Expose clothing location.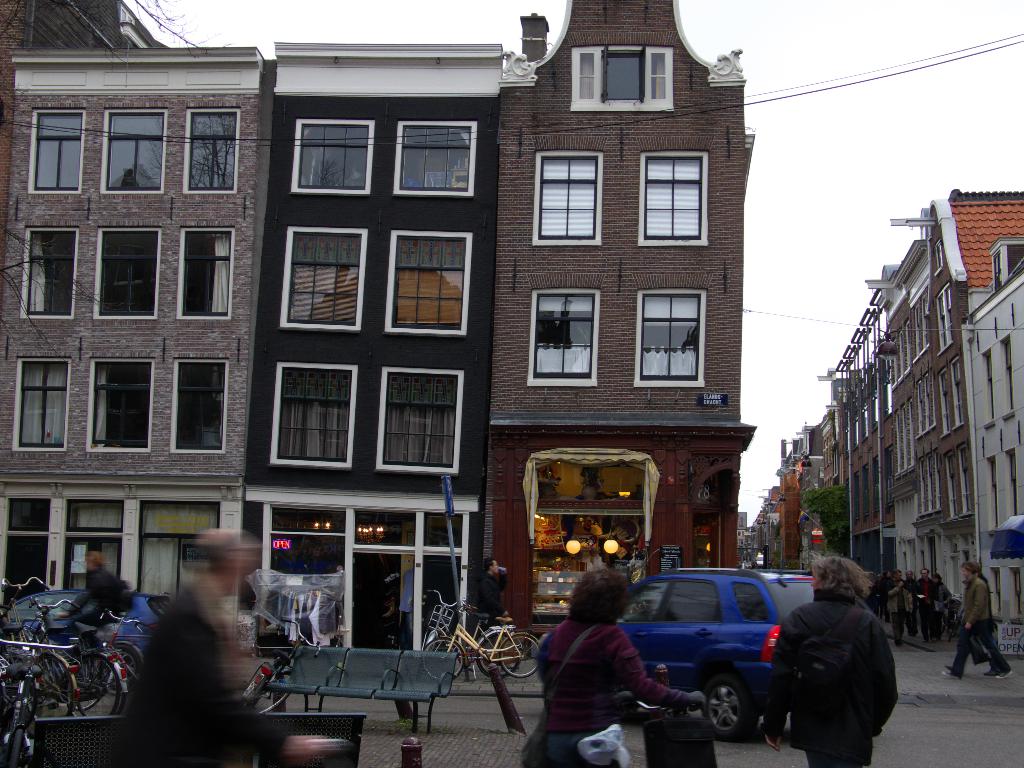
Exposed at [122, 582, 280, 767].
